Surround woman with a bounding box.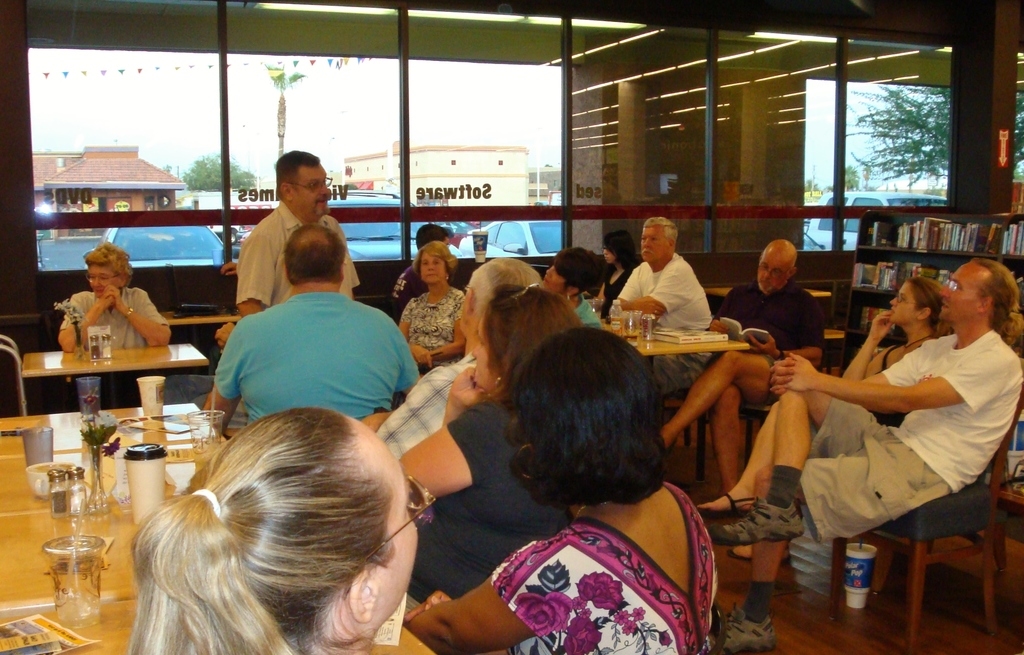
left=388, top=281, right=609, bottom=637.
